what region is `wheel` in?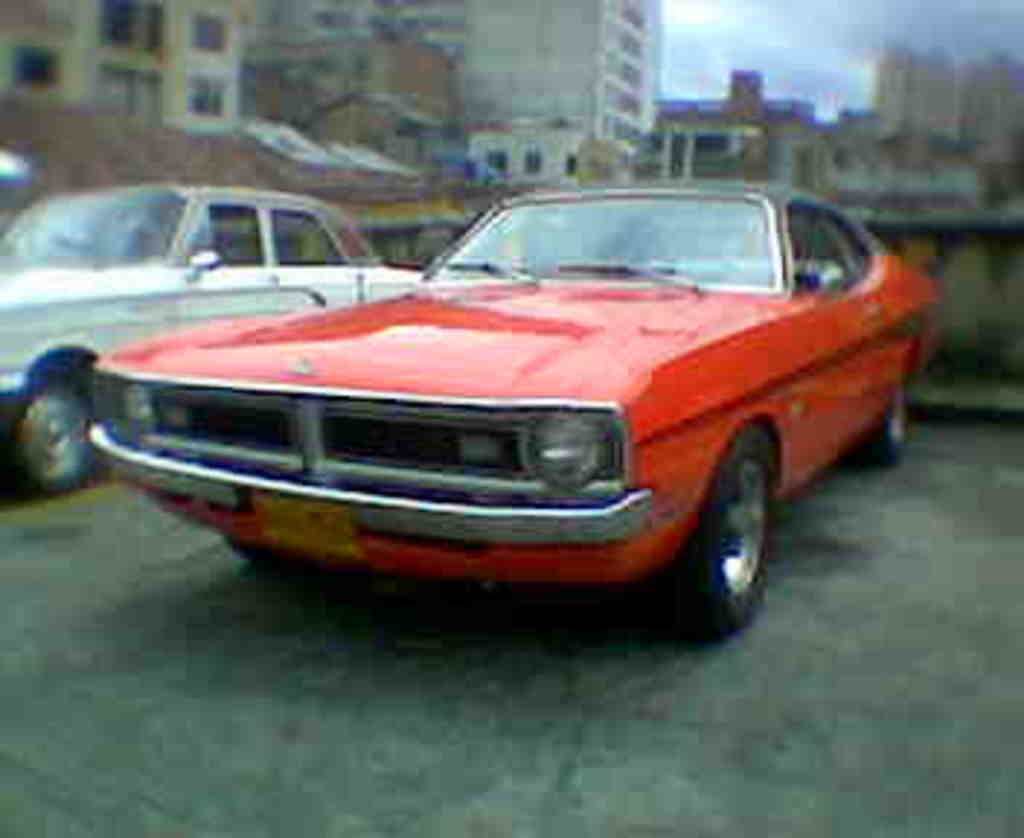
<region>855, 384, 911, 477</region>.
